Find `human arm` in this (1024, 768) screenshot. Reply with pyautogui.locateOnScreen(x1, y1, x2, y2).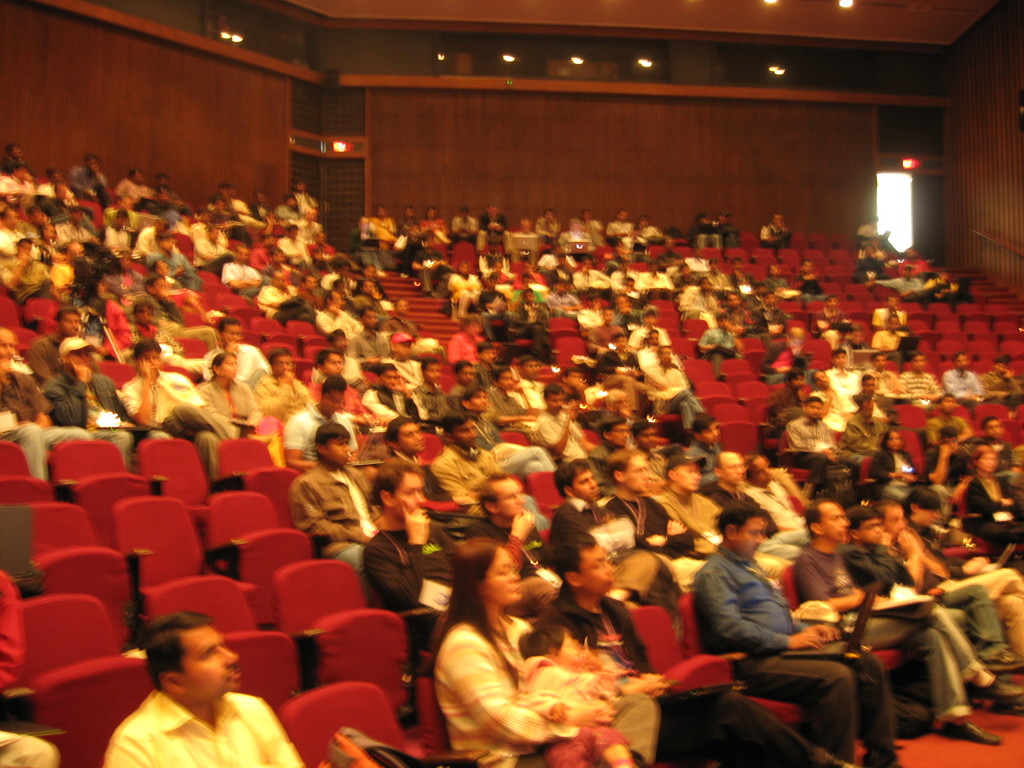
pyautogui.locateOnScreen(705, 569, 828, 653).
